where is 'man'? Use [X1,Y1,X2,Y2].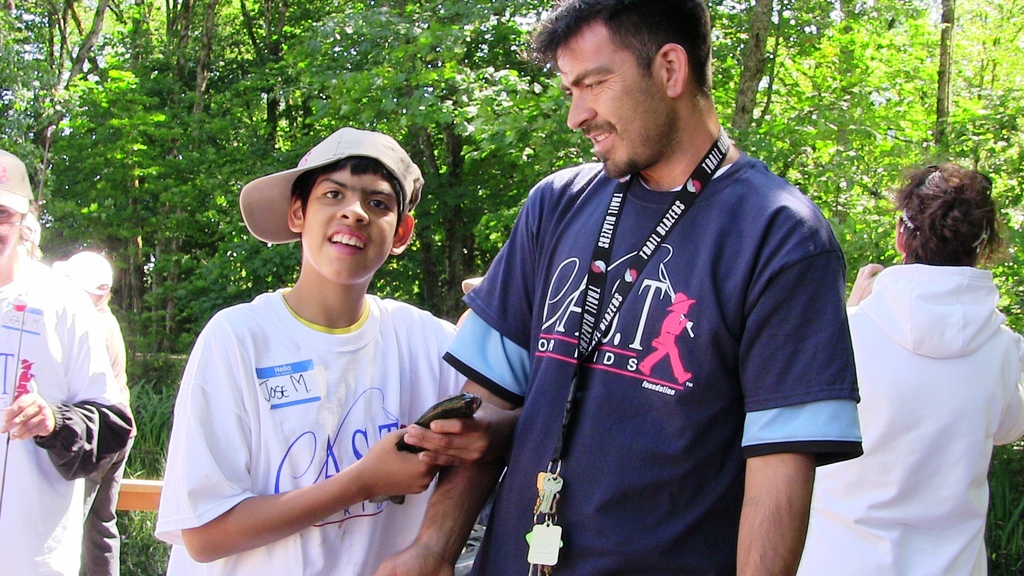
[141,112,453,575].
